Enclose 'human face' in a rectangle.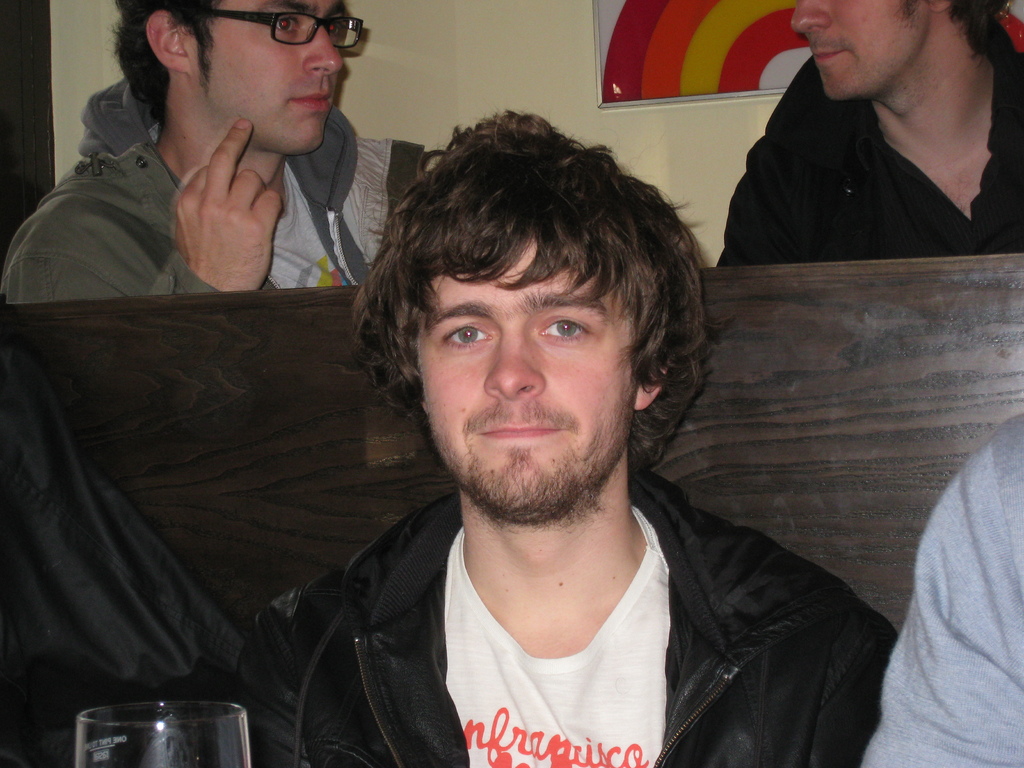
pyautogui.locateOnScreen(789, 0, 932, 104).
